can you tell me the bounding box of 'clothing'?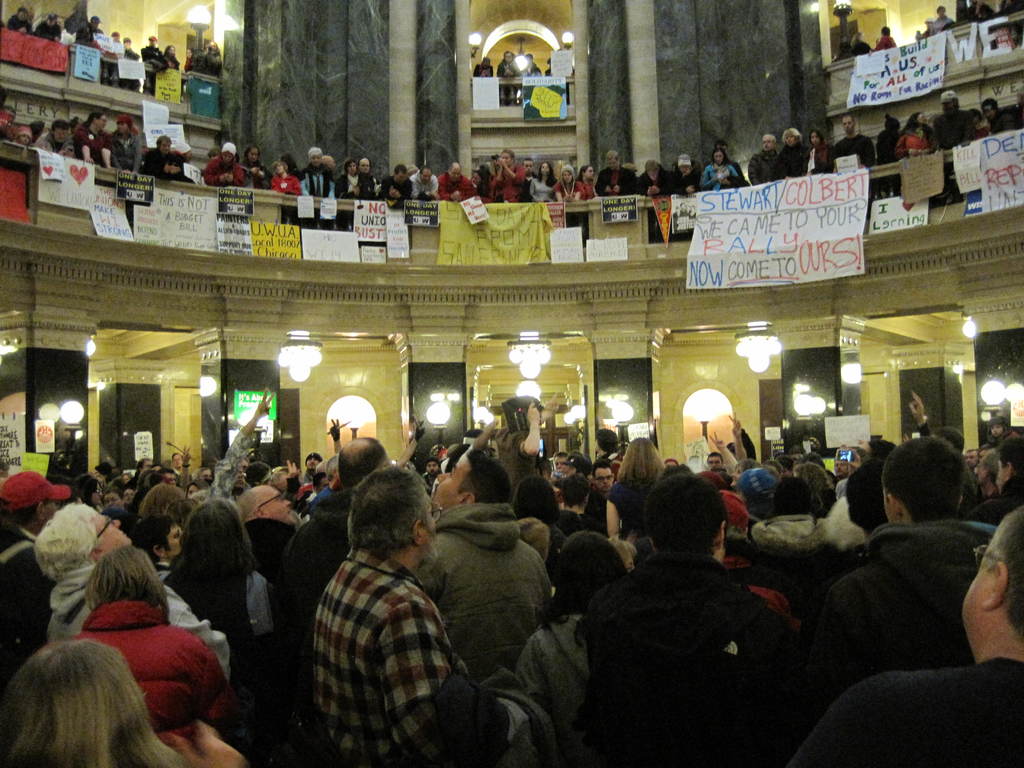
(161,563,269,648).
